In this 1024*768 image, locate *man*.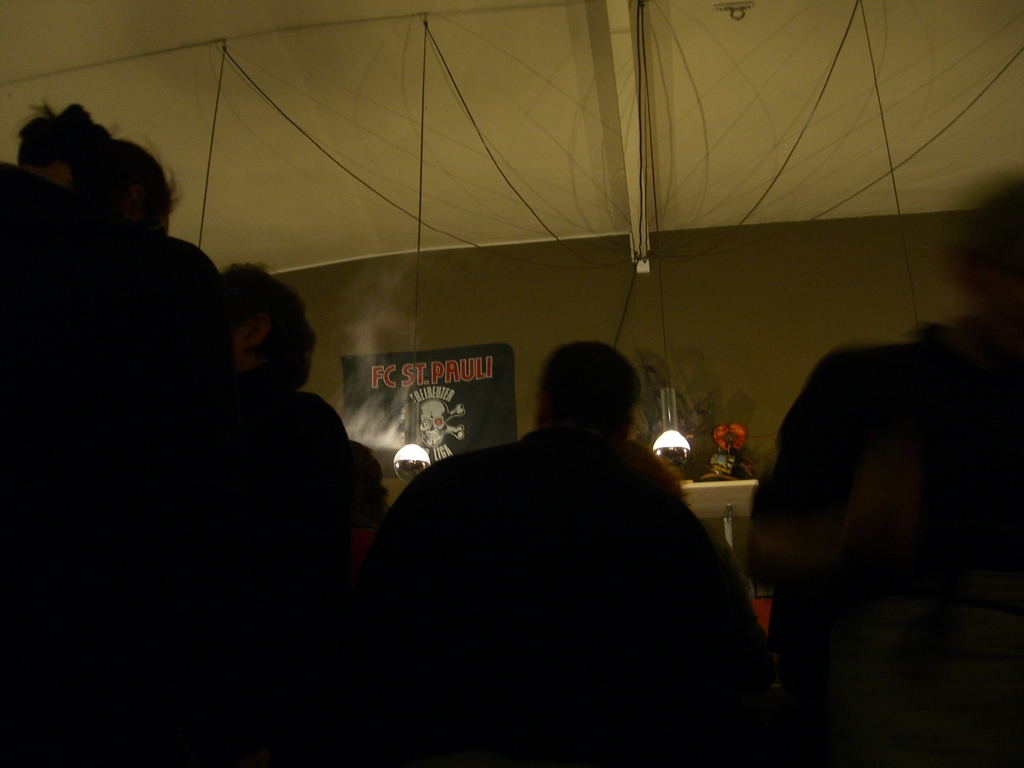
Bounding box: (x1=322, y1=351, x2=774, y2=747).
